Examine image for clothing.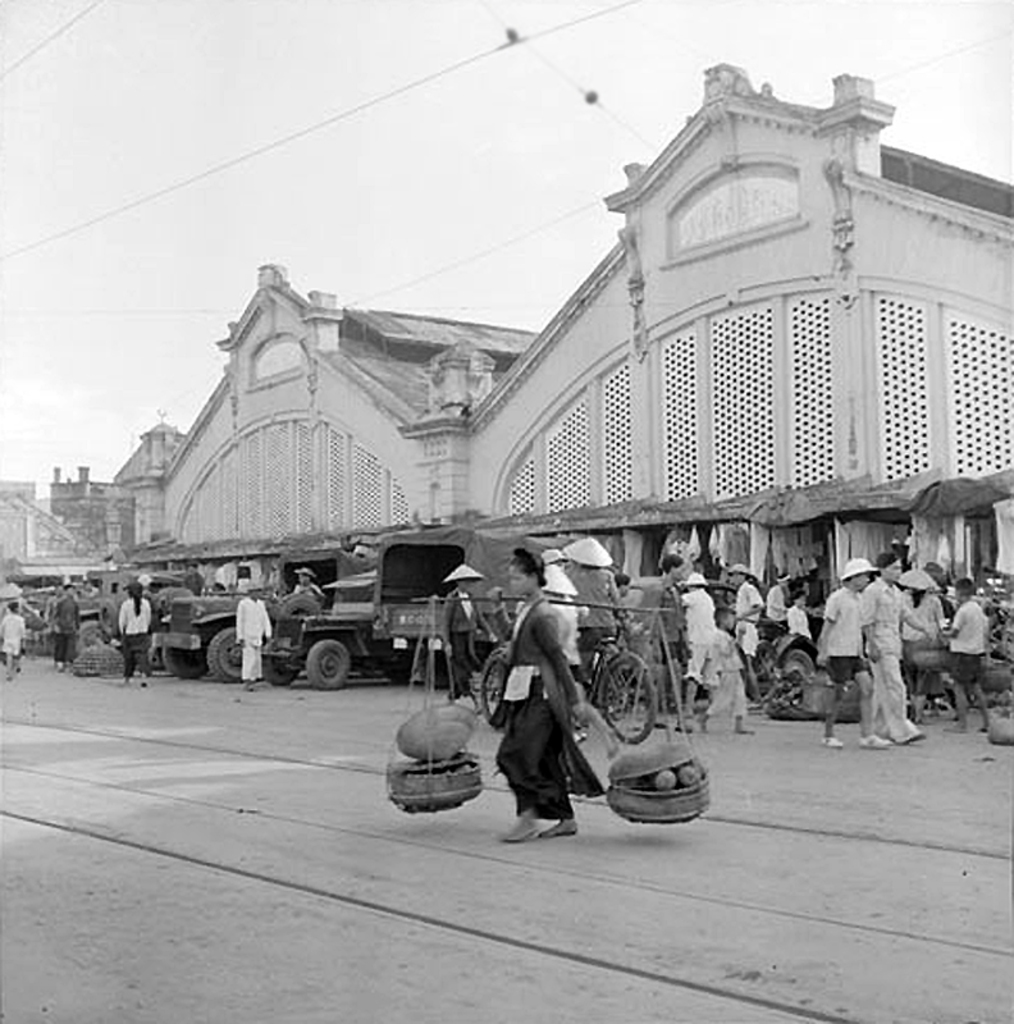
Examination result: BBox(566, 563, 612, 692).
